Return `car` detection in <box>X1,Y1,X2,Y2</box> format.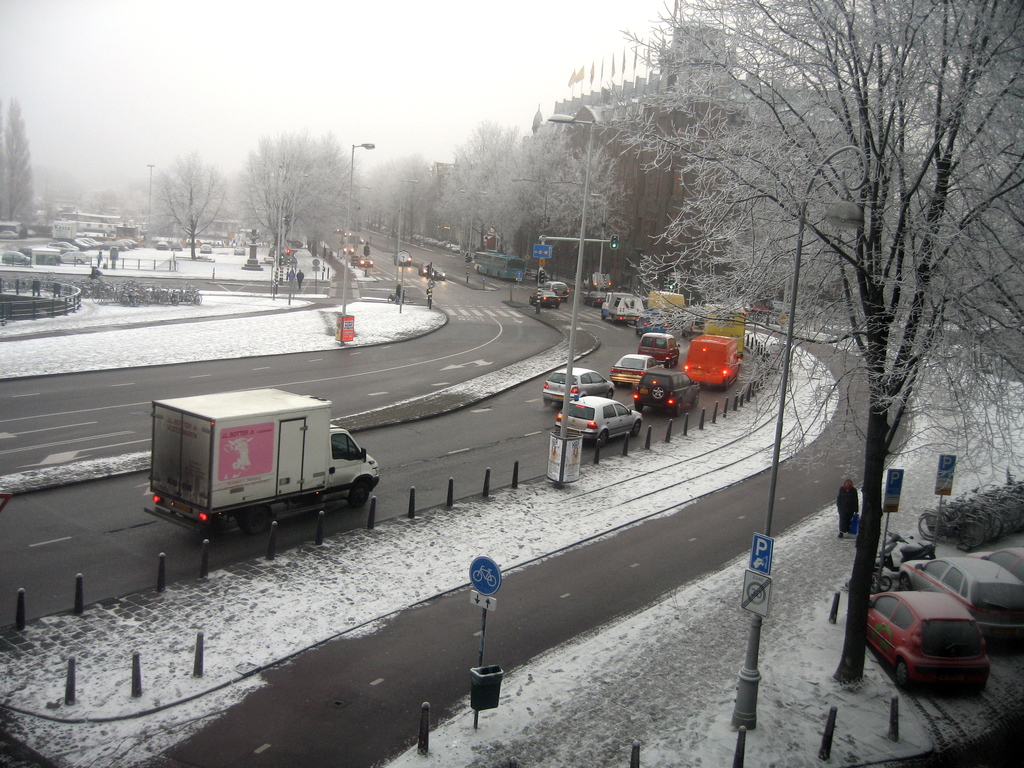
<box>352,259,372,273</box>.
